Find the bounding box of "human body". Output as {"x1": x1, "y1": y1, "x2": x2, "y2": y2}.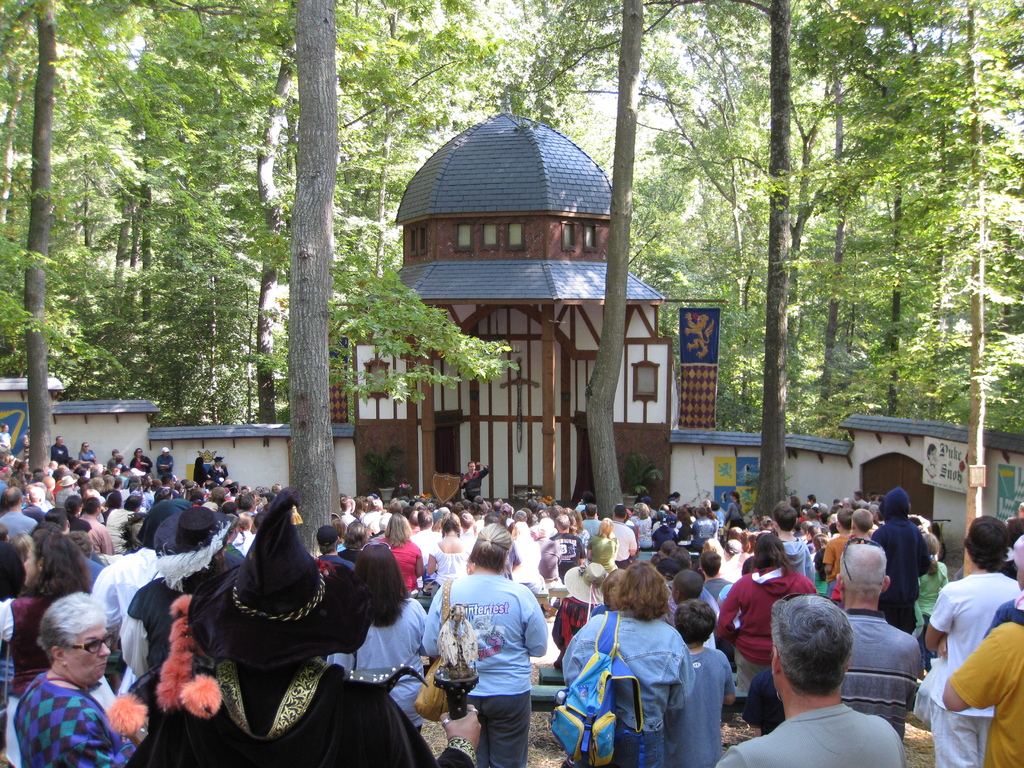
{"x1": 721, "y1": 706, "x2": 913, "y2": 767}.
